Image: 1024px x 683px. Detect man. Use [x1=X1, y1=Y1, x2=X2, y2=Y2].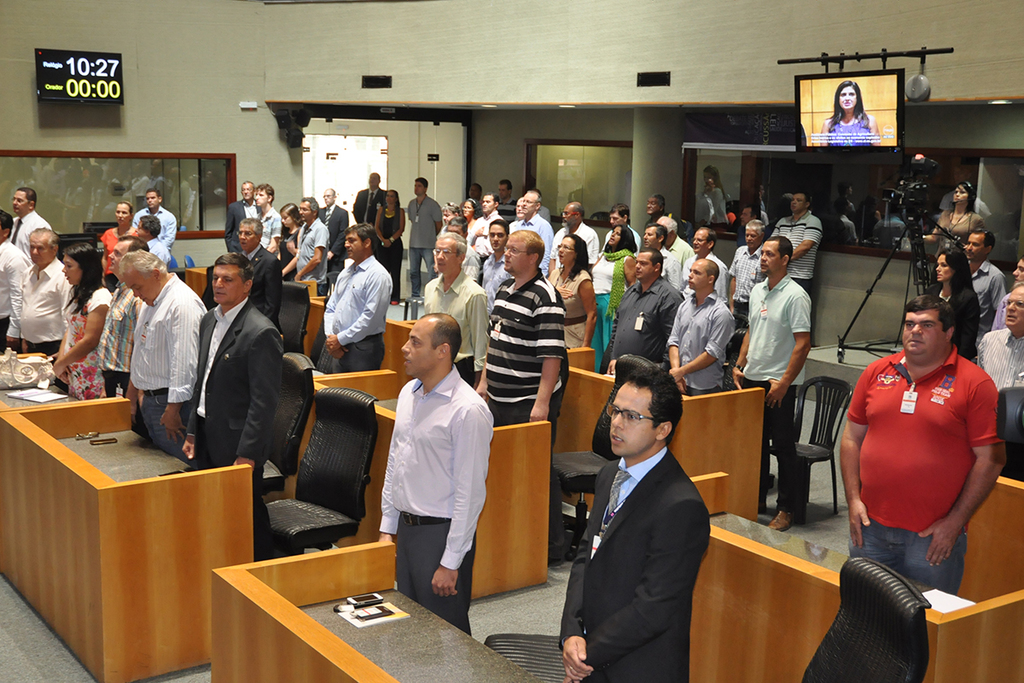
[x1=0, y1=207, x2=23, y2=349].
